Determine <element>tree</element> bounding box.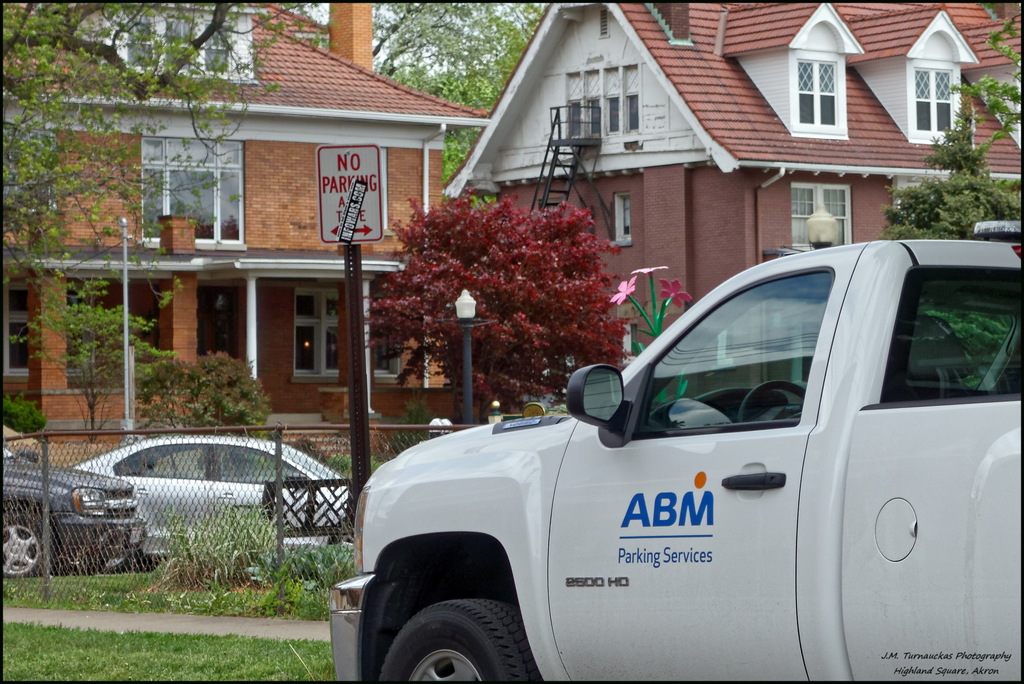
Determined: <bbox>0, 0, 339, 311</bbox>.
